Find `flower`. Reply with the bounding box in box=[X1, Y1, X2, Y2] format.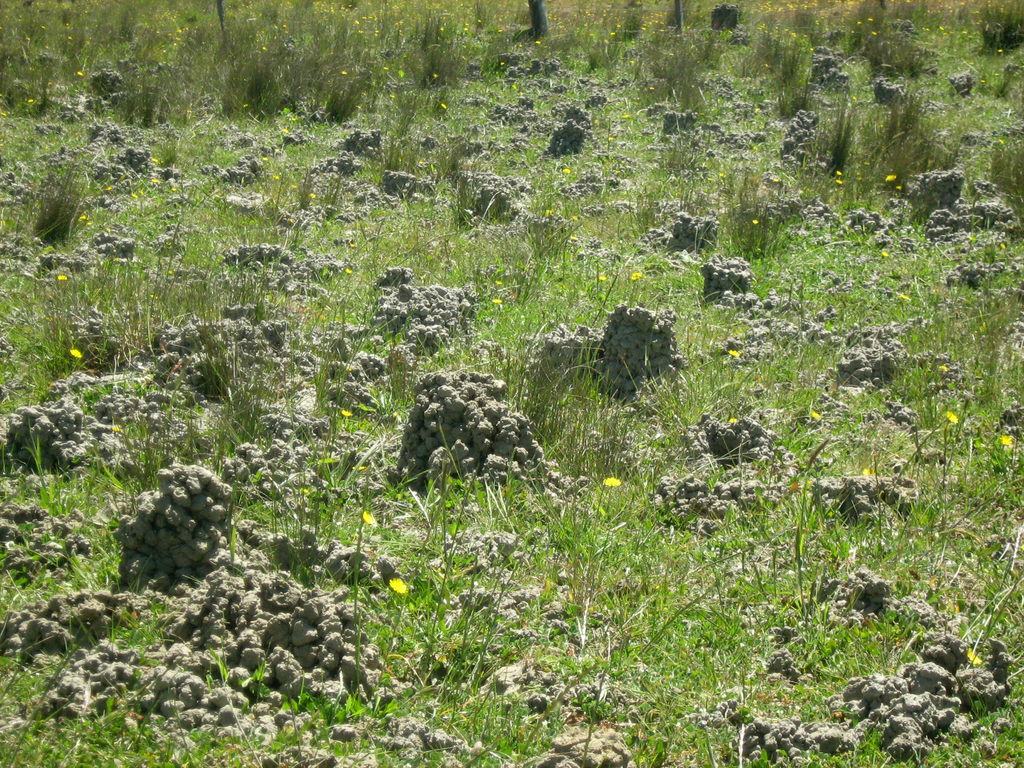
box=[388, 576, 404, 598].
